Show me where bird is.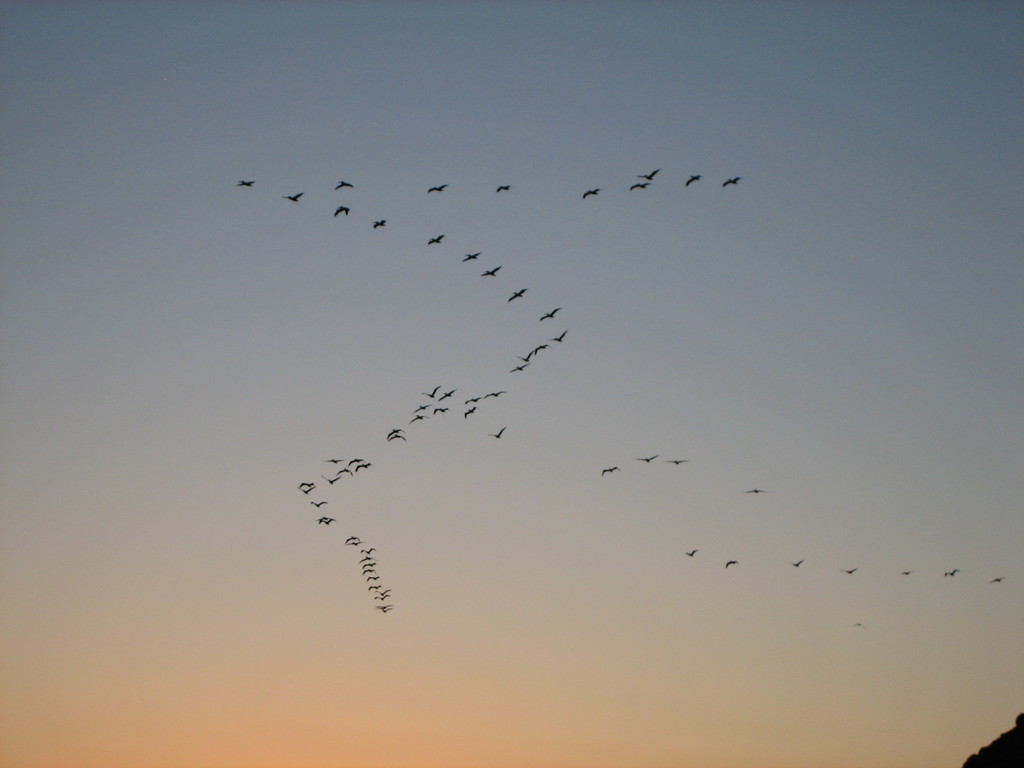
bird is at bbox=[547, 330, 567, 344].
